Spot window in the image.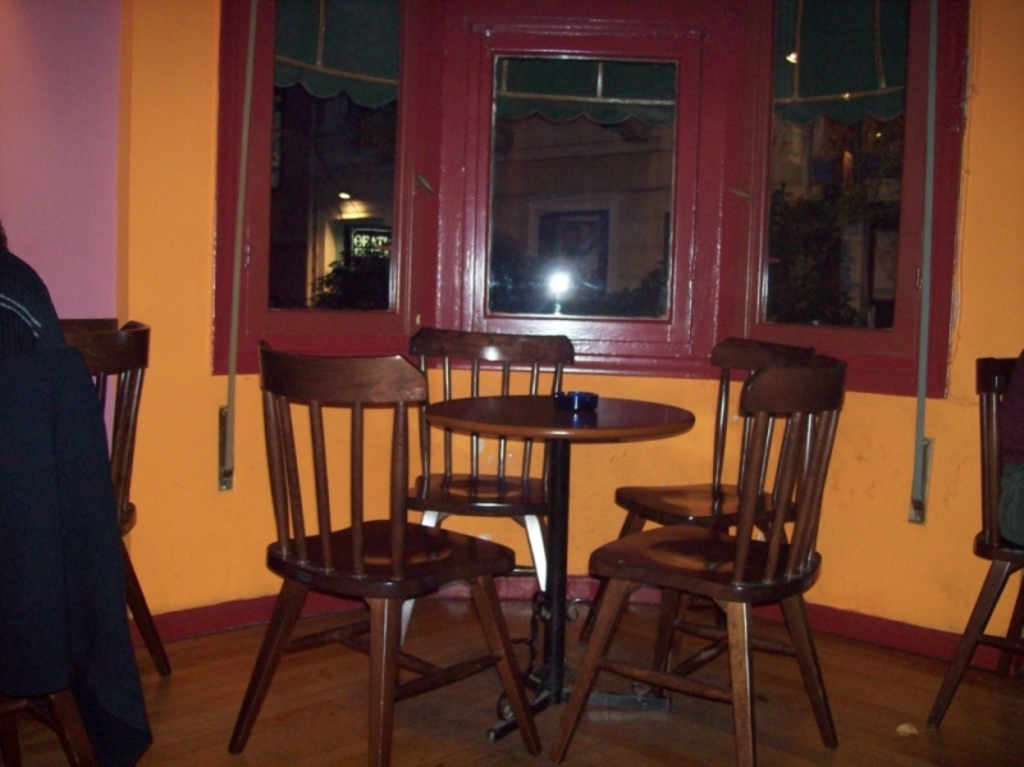
window found at bbox=(472, 41, 694, 329).
